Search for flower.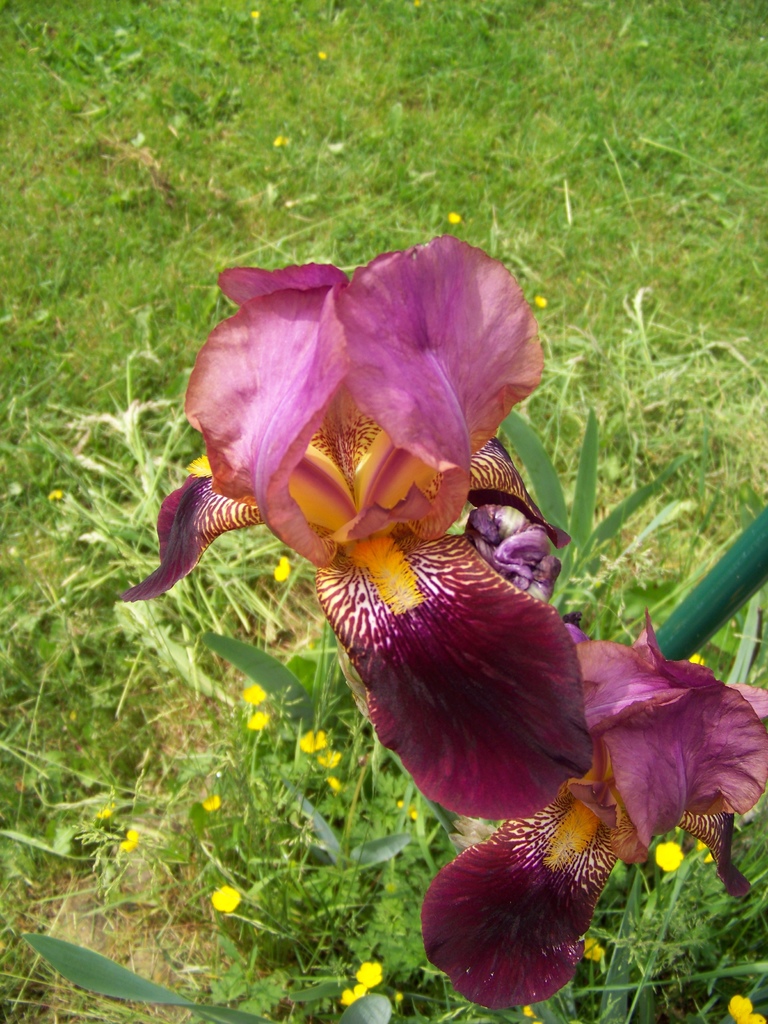
Found at Rect(202, 798, 226, 812).
